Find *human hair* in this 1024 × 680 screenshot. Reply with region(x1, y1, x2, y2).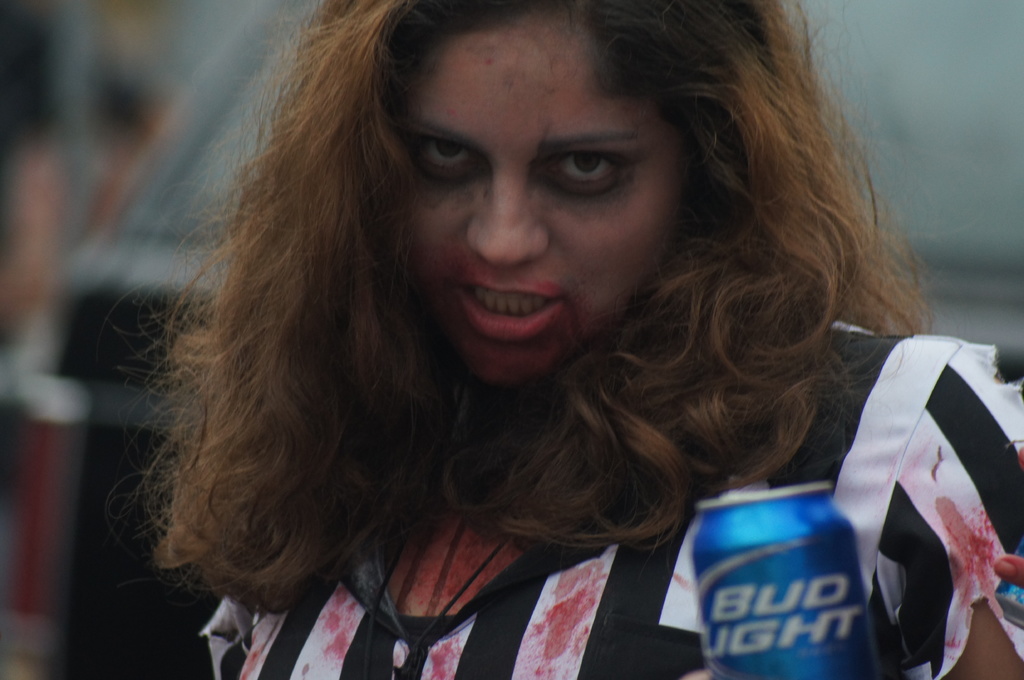
region(109, 0, 944, 643).
